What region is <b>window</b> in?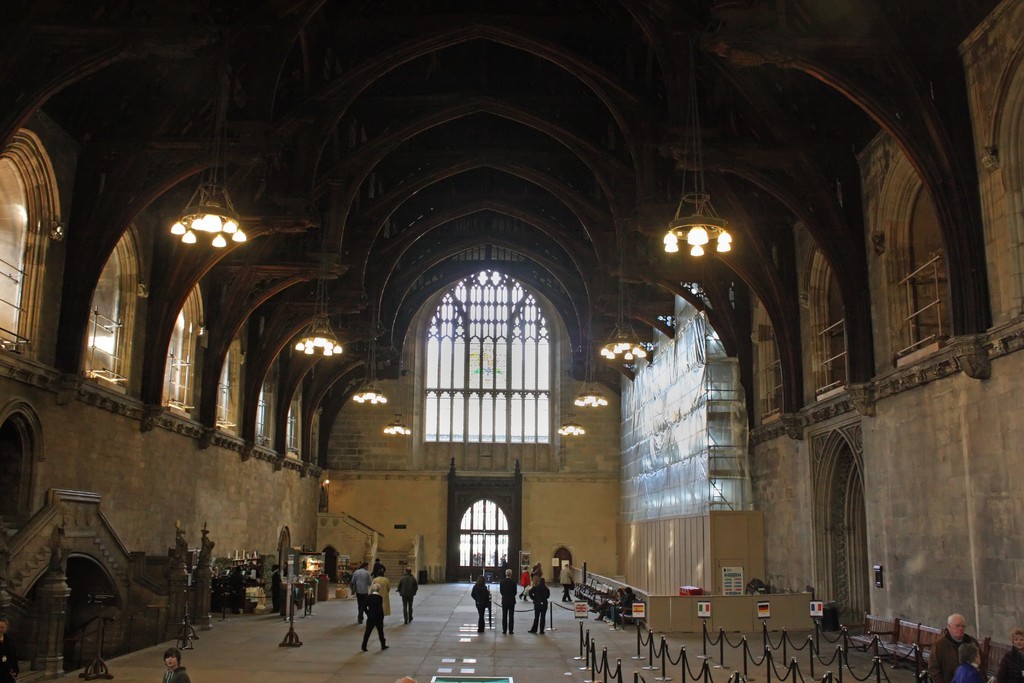
(x1=0, y1=166, x2=26, y2=342).
